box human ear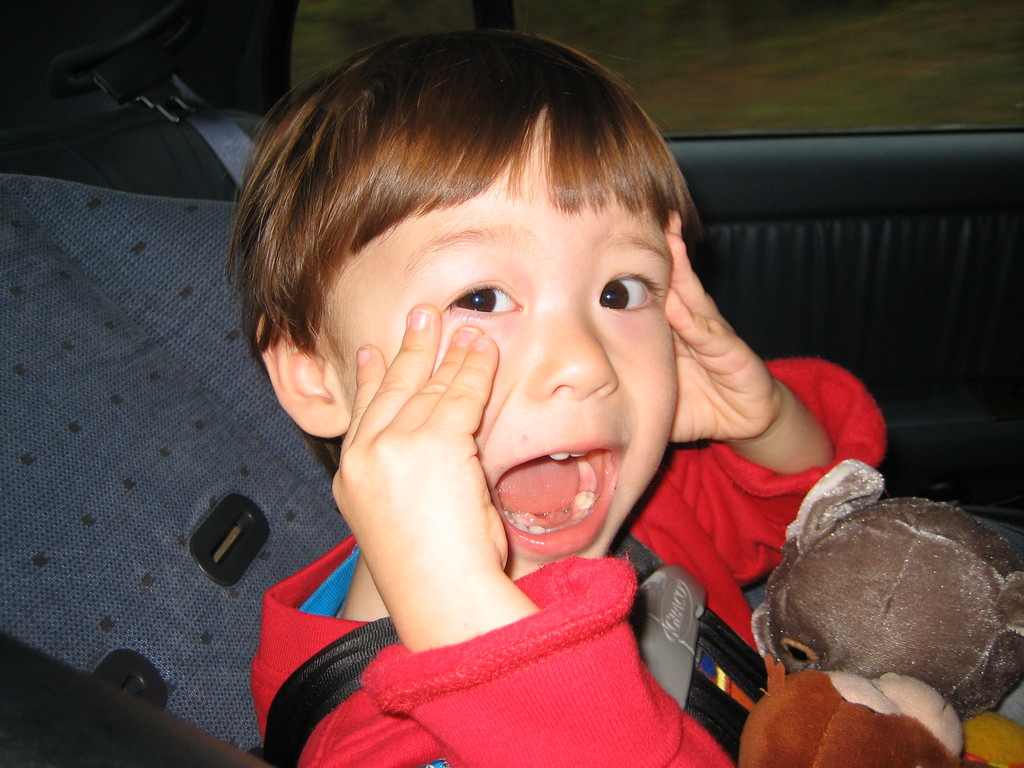
253,309,350,436
